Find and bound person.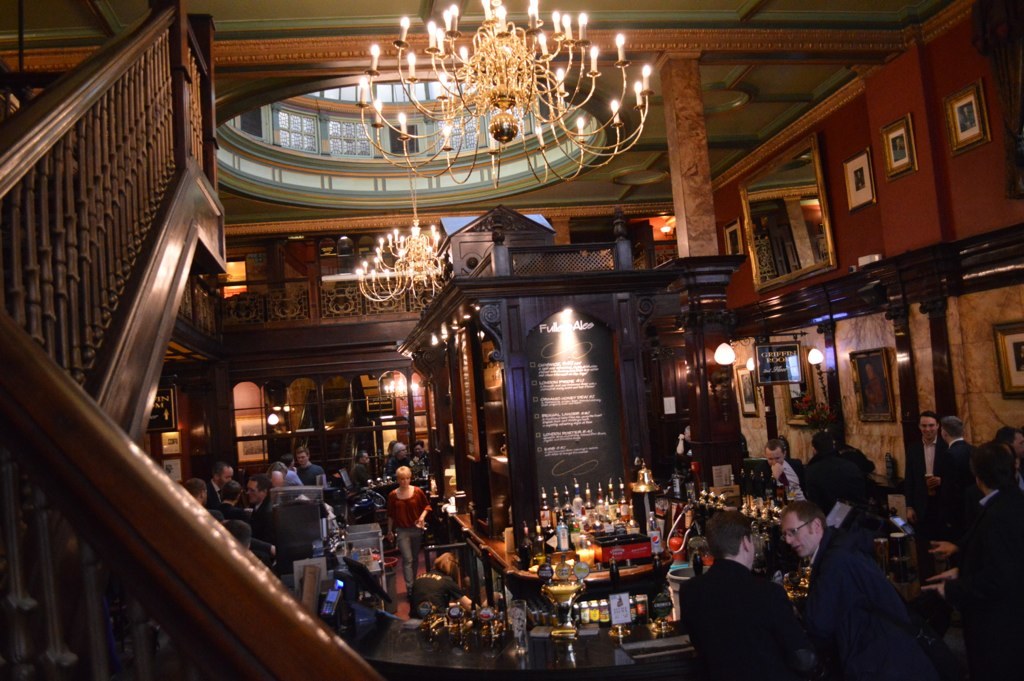
Bound: 932, 418, 988, 555.
